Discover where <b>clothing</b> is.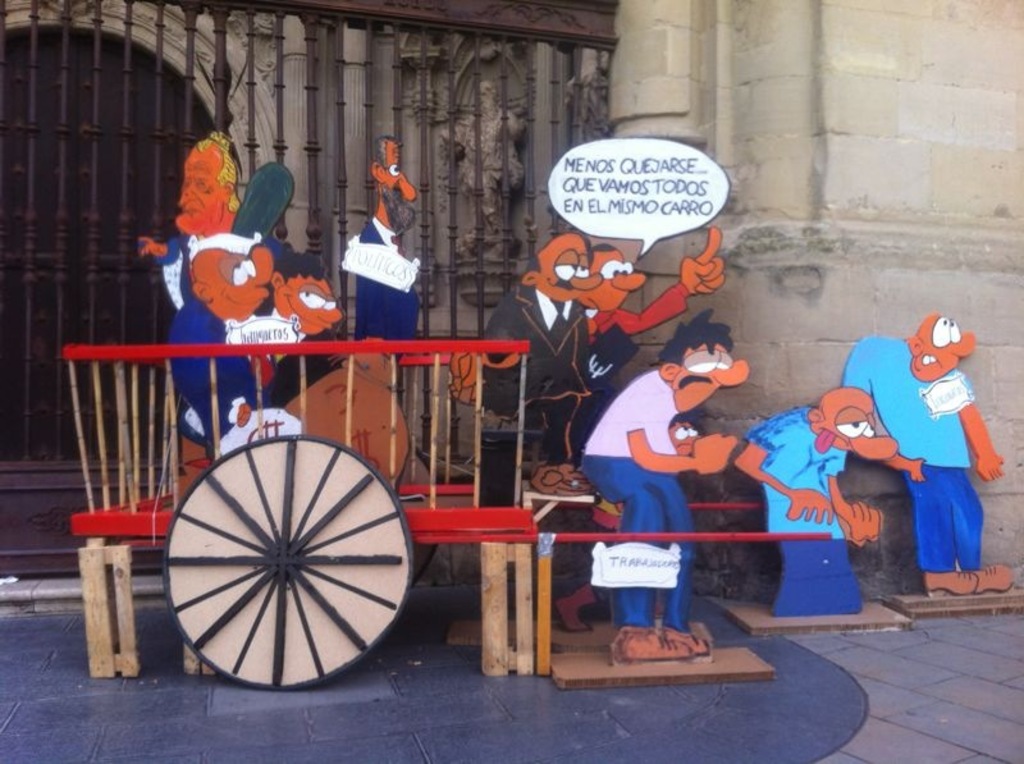
Discovered at crop(483, 273, 596, 467).
